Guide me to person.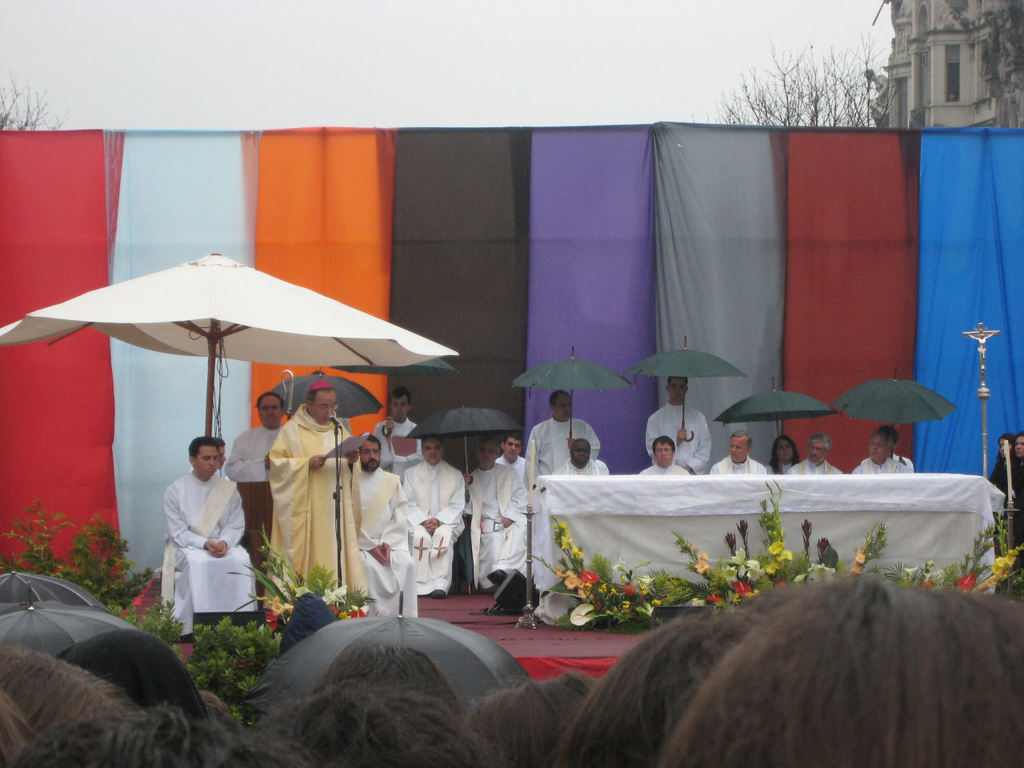
Guidance: BBox(358, 435, 416, 617).
